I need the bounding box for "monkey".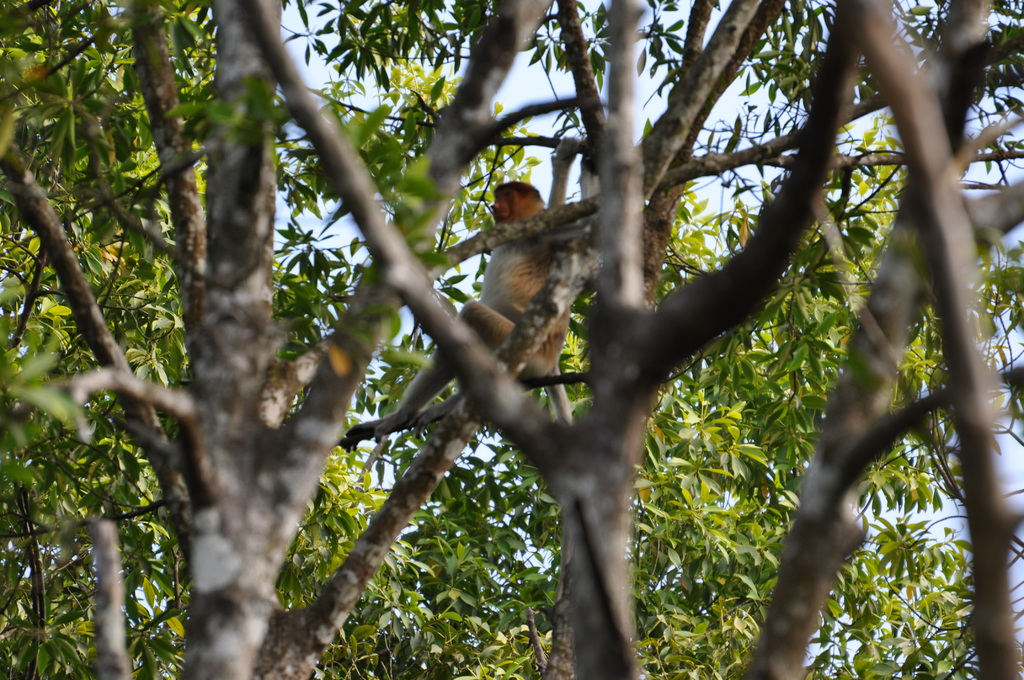
Here it is: (x1=374, y1=137, x2=577, y2=444).
